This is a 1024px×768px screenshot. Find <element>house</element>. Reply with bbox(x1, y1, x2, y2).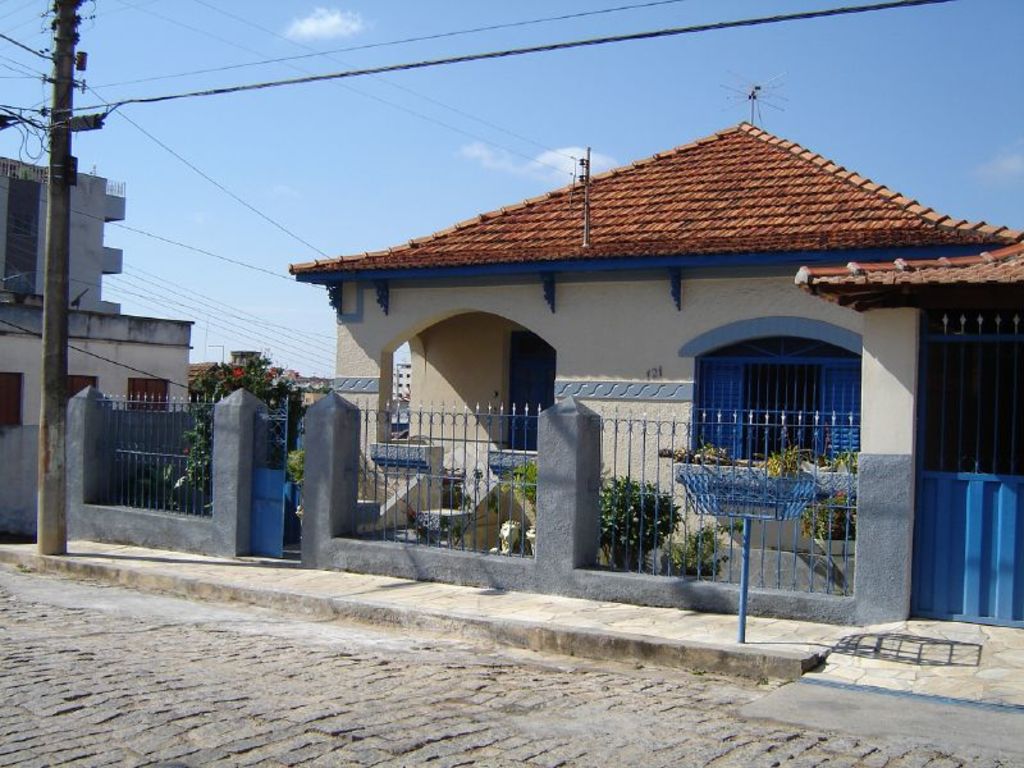
bbox(0, 160, 189, 440).
